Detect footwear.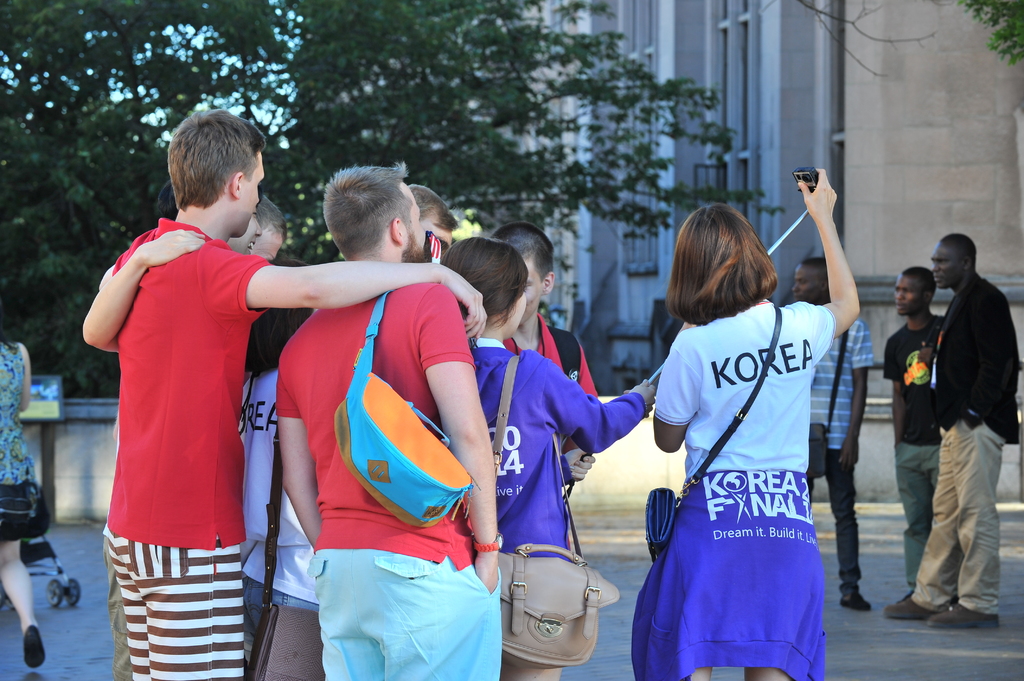
Detected at rect(929, 597, 1000, 625).
